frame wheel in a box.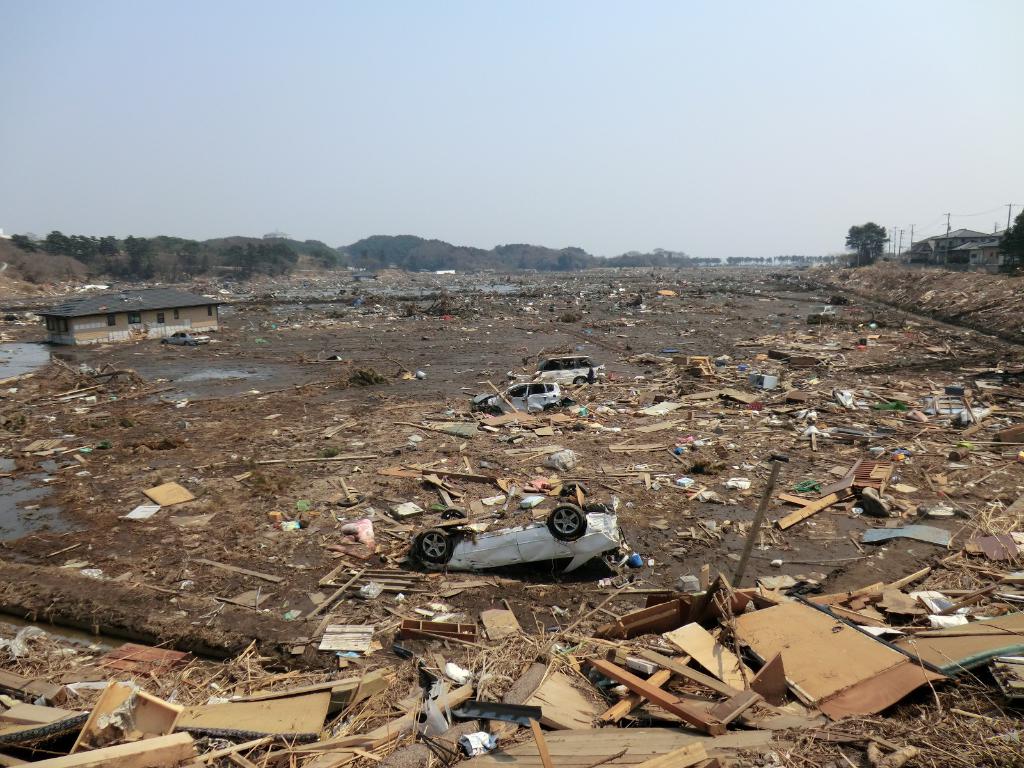
bbox(185, 342, 190, 346).
